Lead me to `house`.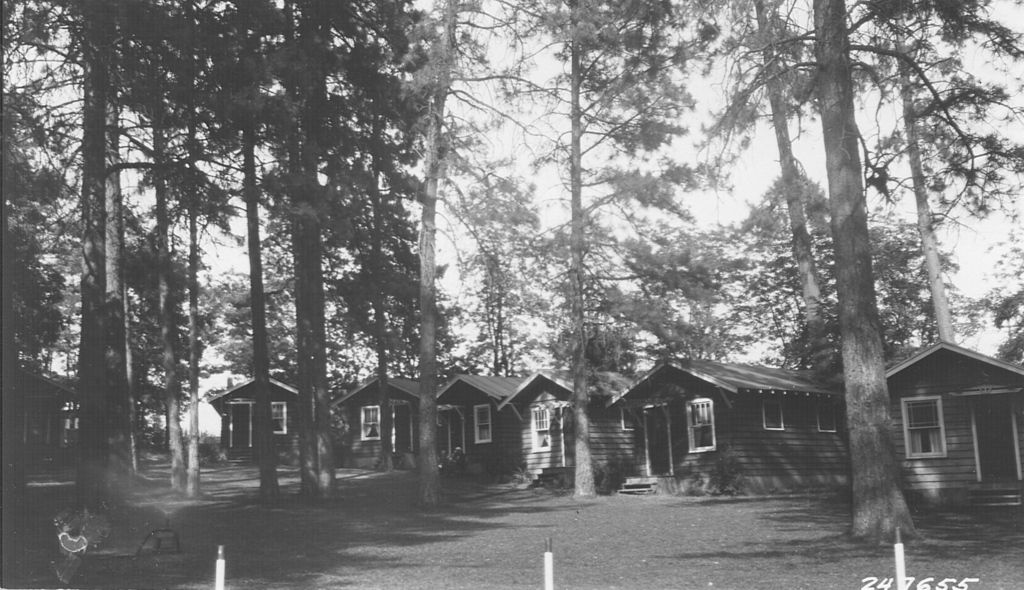
Lead to Rect(877, 334, 1023, 511).
